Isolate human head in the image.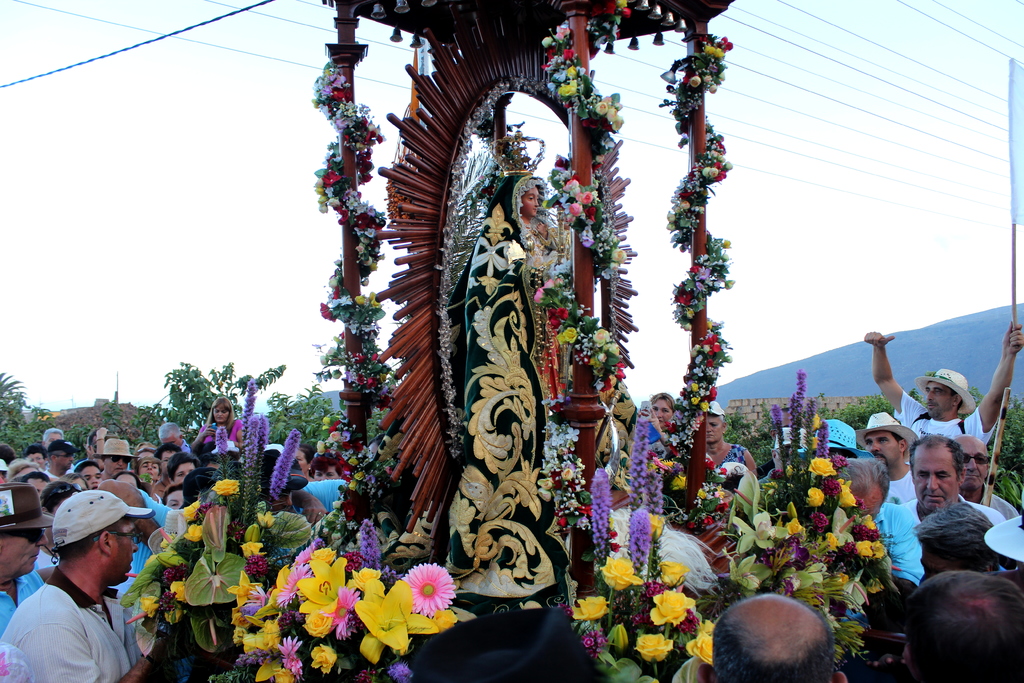
Isolated region: select_region(100, 437, 136, 475).
